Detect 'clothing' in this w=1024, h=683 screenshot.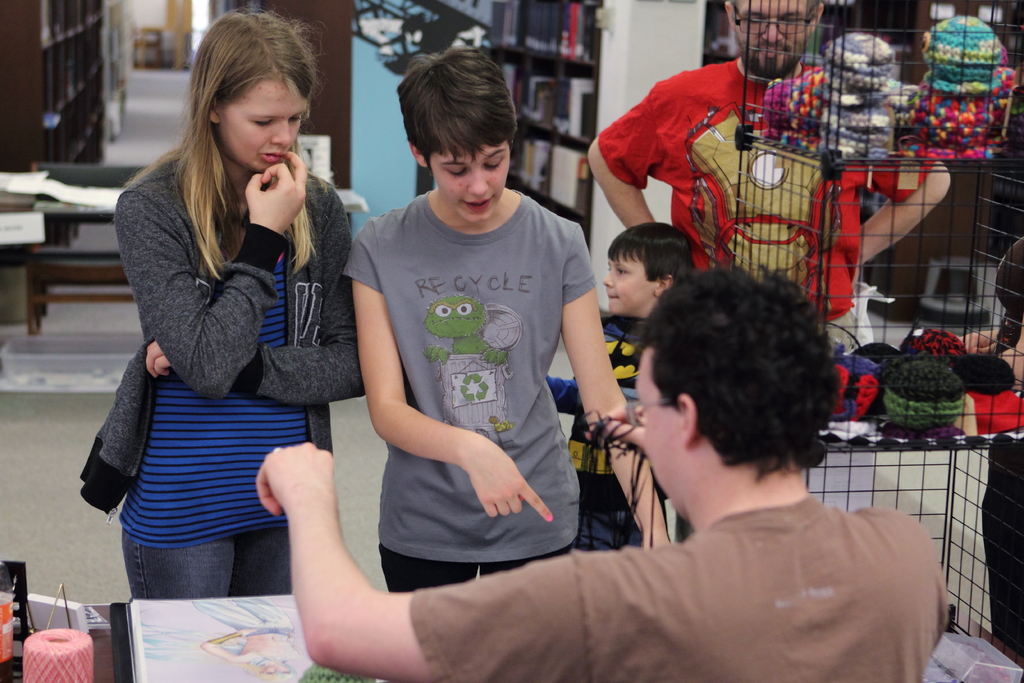
Detection: x1=595, y1=58, x2=934, y2=355.
